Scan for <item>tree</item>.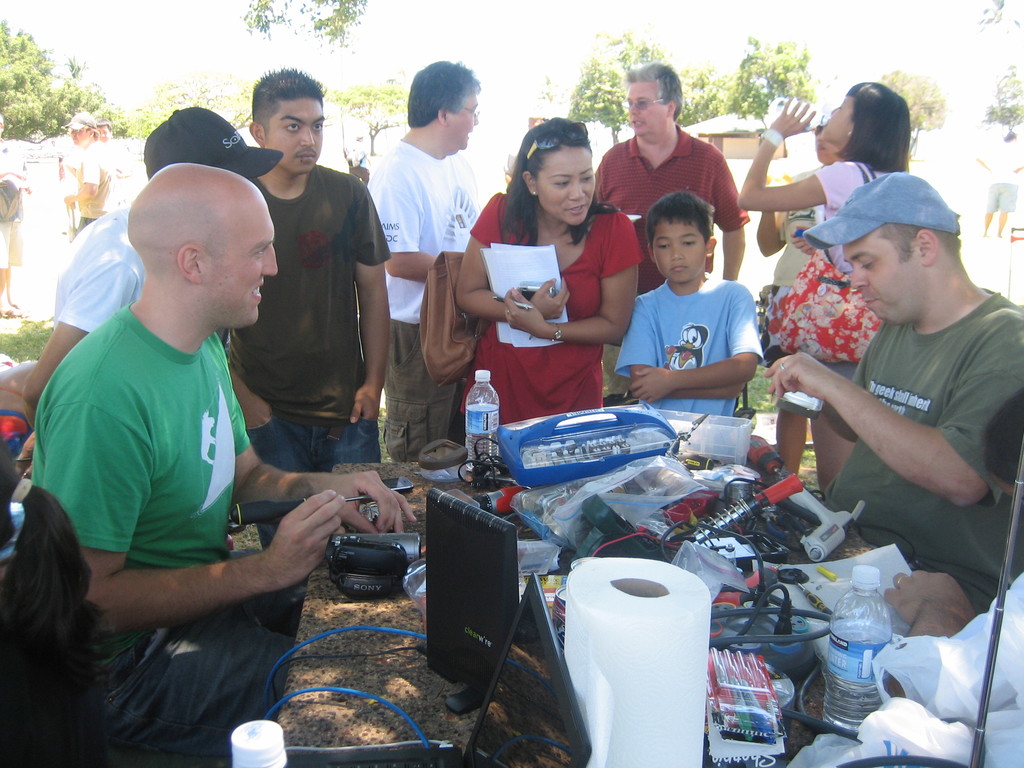
Scan result: bbox=[0, 15, 129, 145].
